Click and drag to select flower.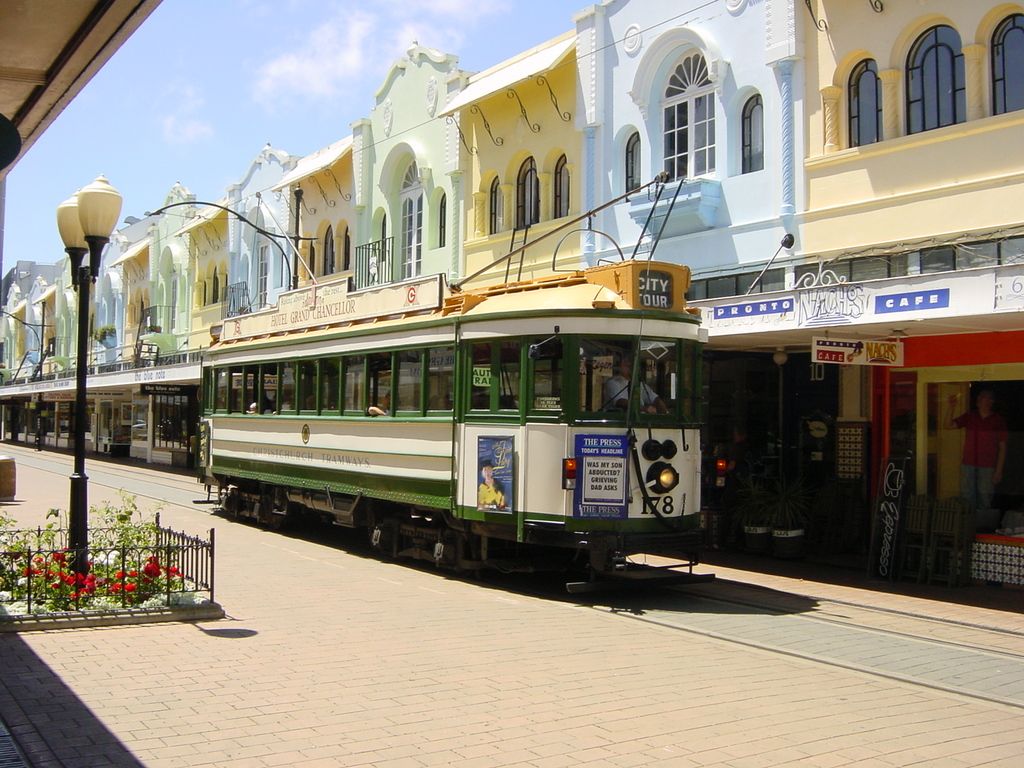
Selection: locate(140, 561, 160, 577).
